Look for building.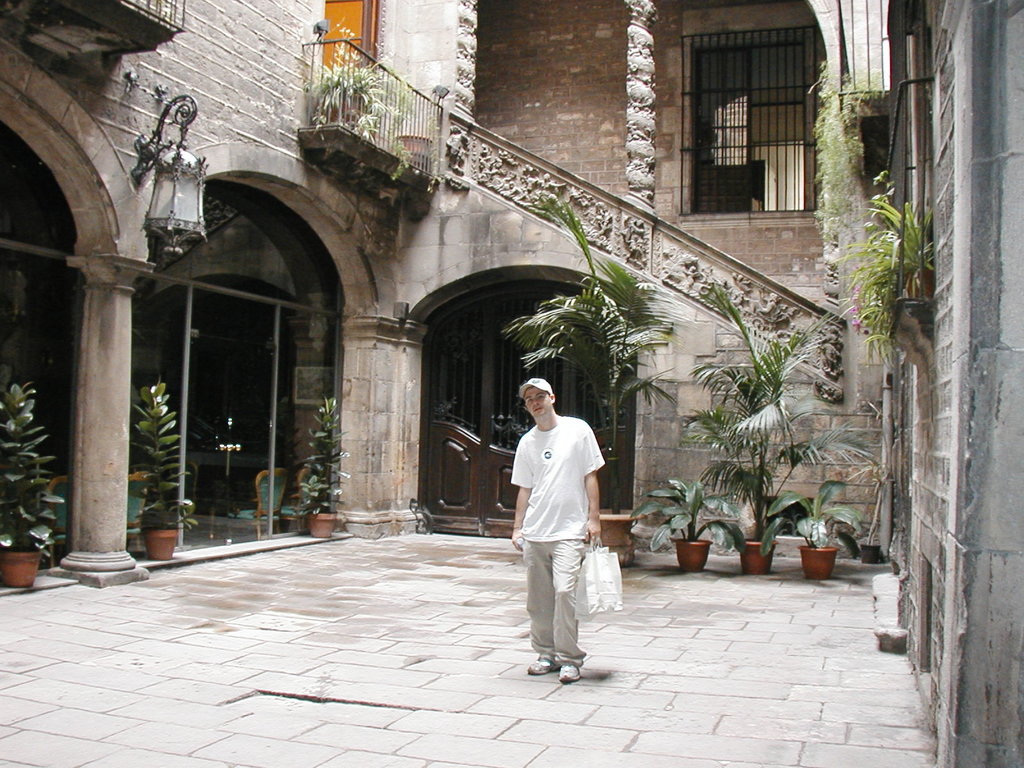
Found: (0, 0, 1023, 767).
